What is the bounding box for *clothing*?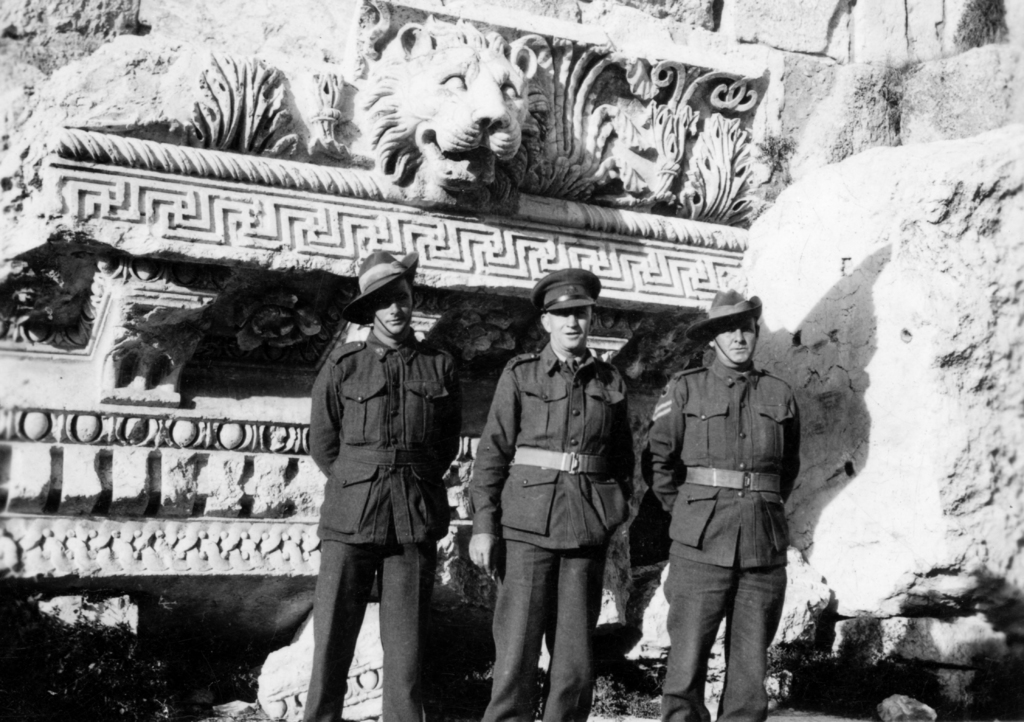
(312,330,460,721).
